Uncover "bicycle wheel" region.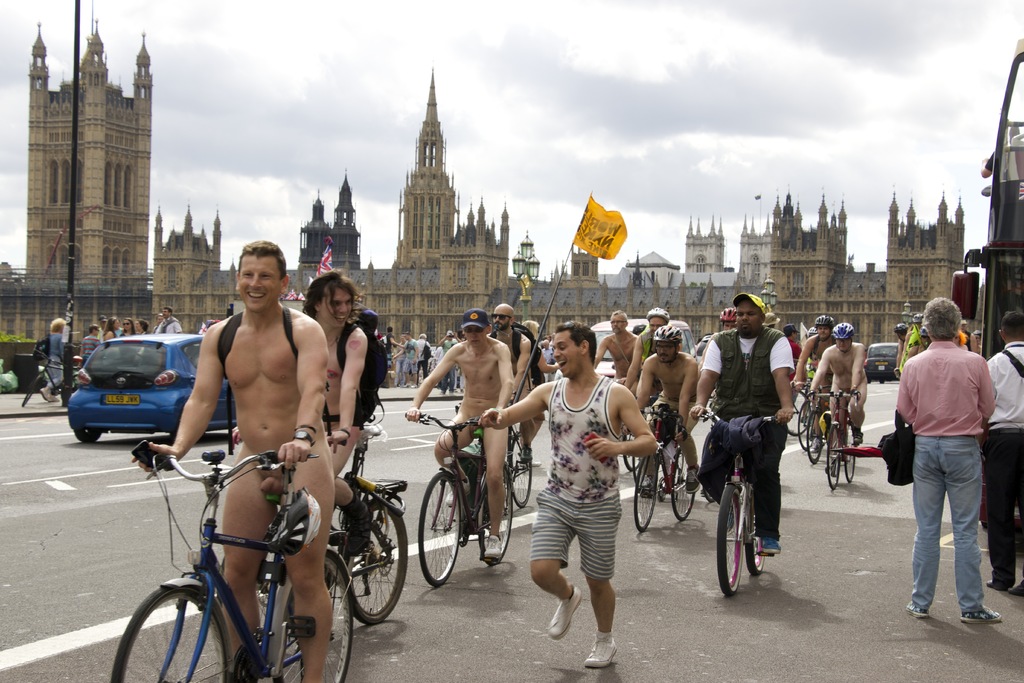
Uncovered: select_region(671, 449, 697, 520).
